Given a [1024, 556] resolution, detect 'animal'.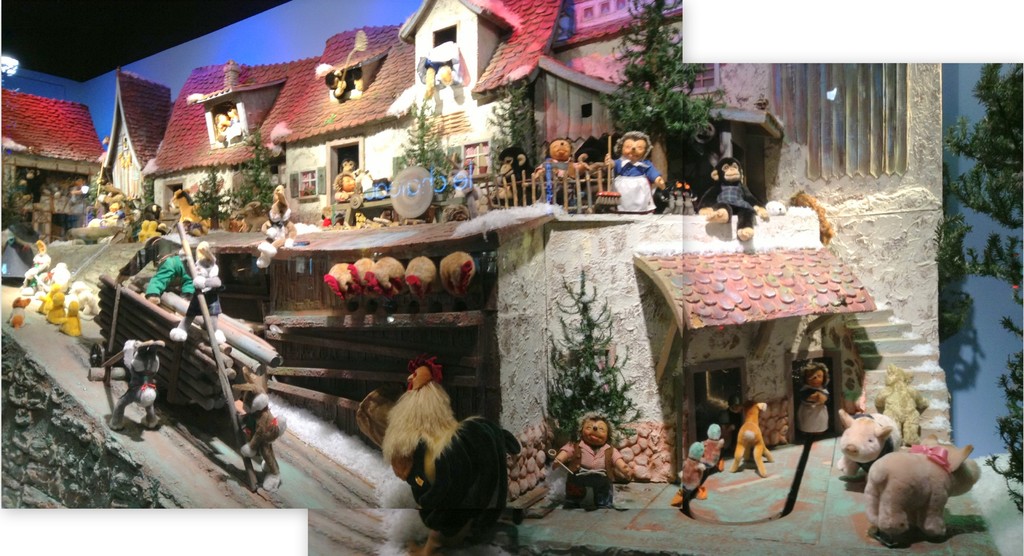
x1=115 y1=337 x2=163 y2=431.
